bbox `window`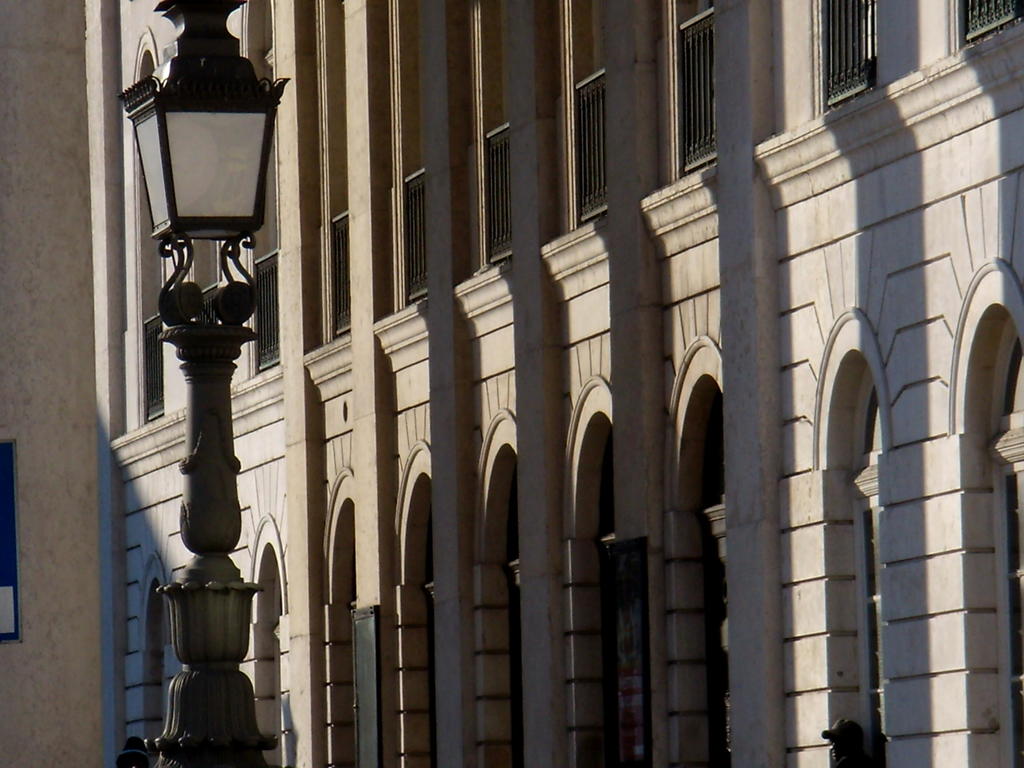
(510, 470, 522, 767)
